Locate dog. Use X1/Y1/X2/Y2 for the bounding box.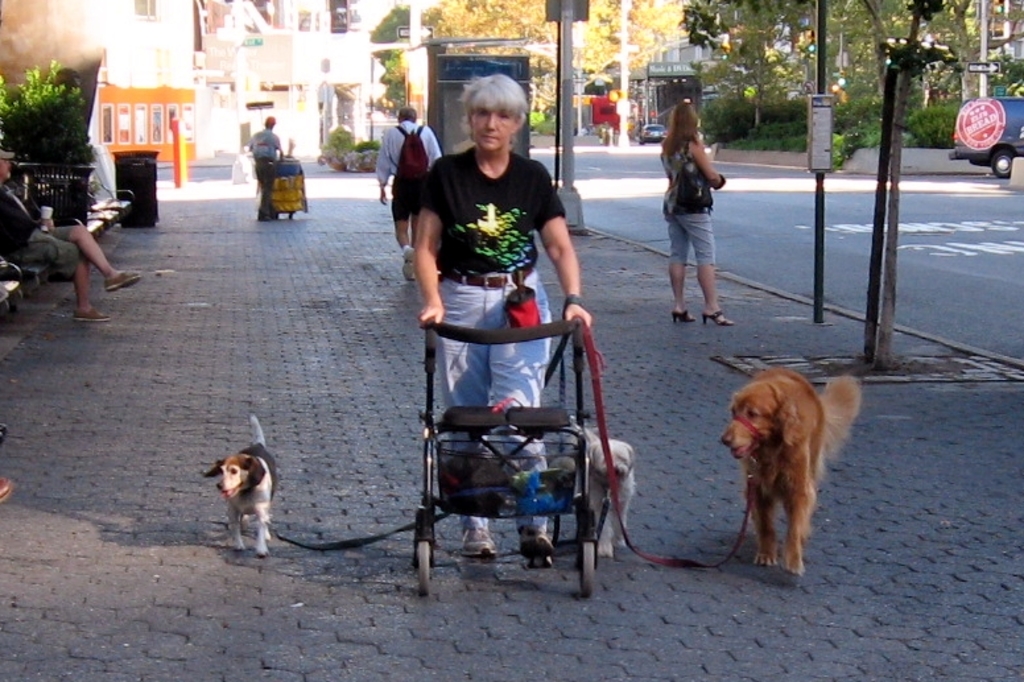
562/414/632/557.
